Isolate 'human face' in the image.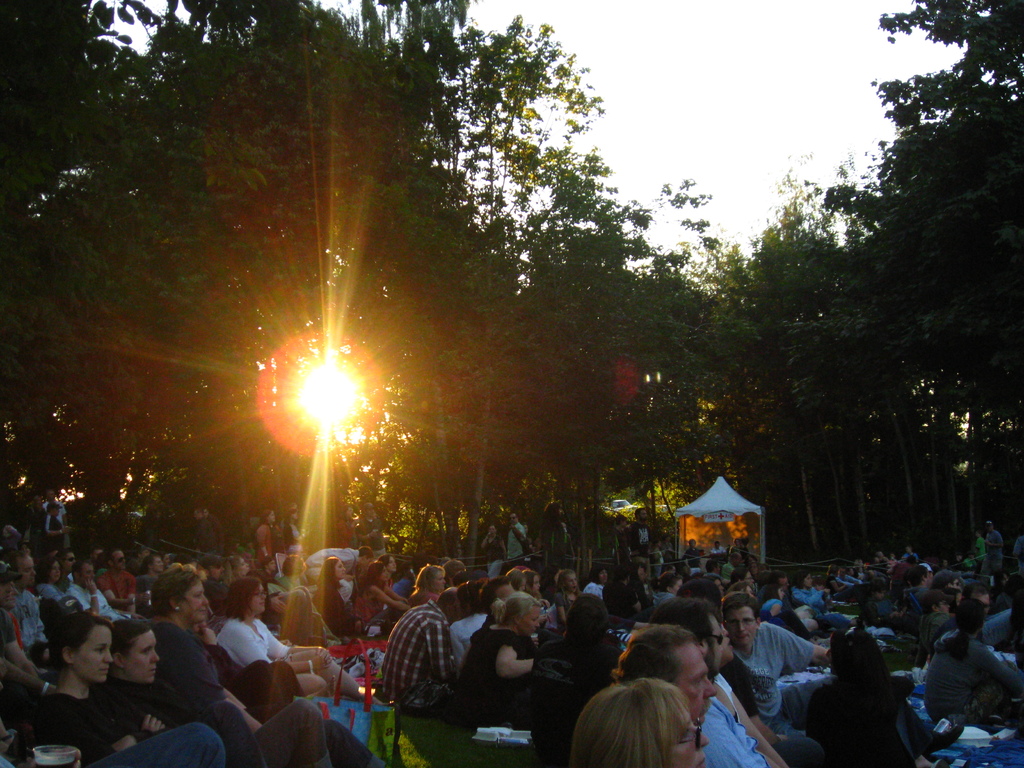
Isolated region: x1=659, y1=637, x2=728, y2=728.
